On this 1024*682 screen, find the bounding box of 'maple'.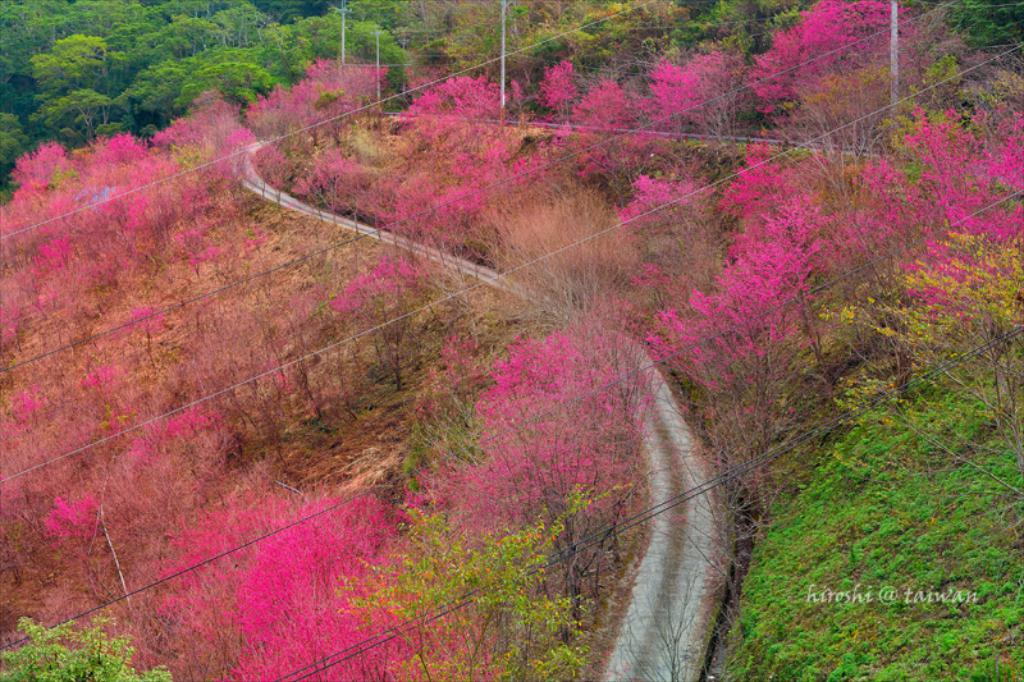
Bounding box: (548, 64, 675, 191).
